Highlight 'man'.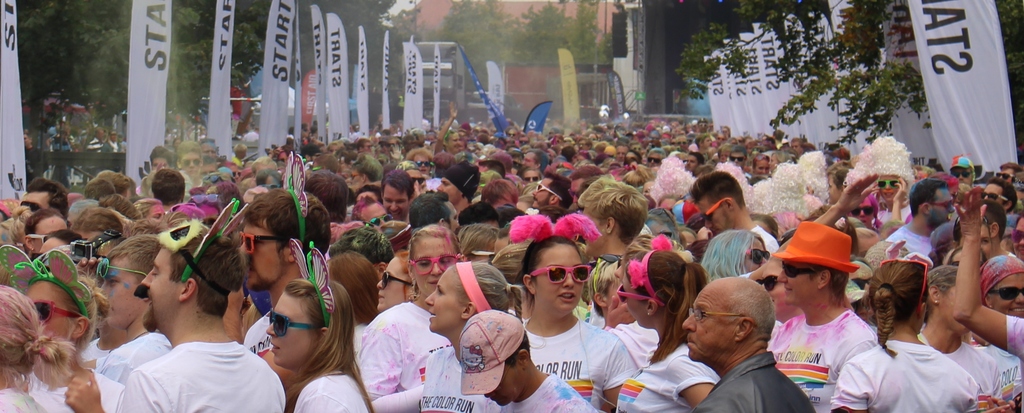
Highlighted region: pyautogui.locateOnScreen(355, 183, 383, 228).
